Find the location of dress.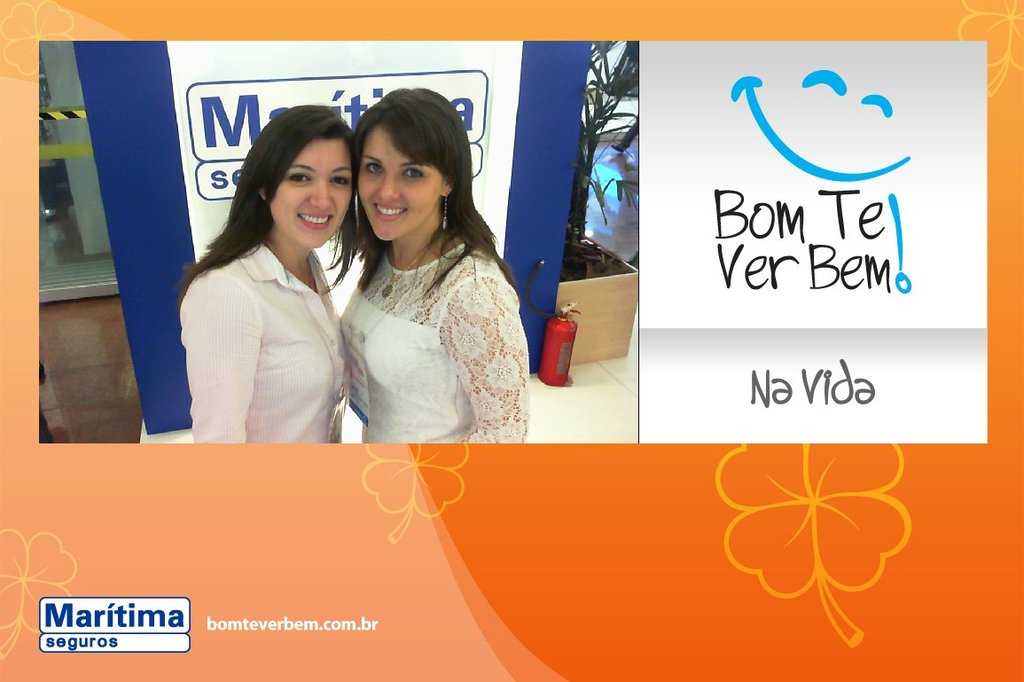
Location: (333,243,533,443).
